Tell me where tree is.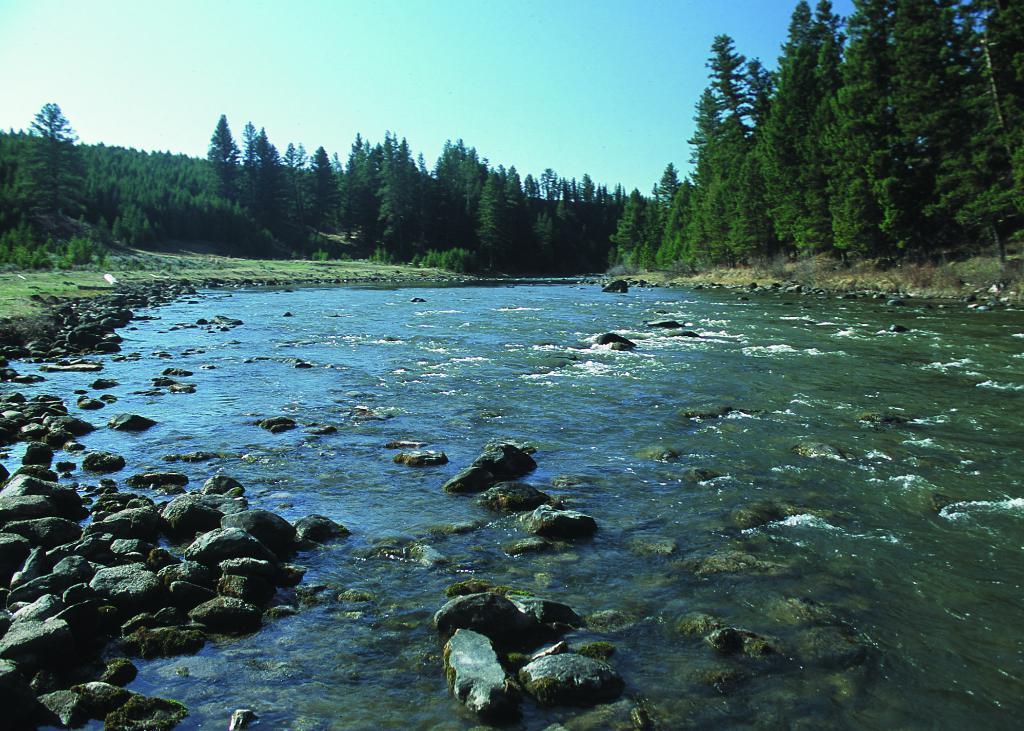
tree is at 863 0 980 229.
